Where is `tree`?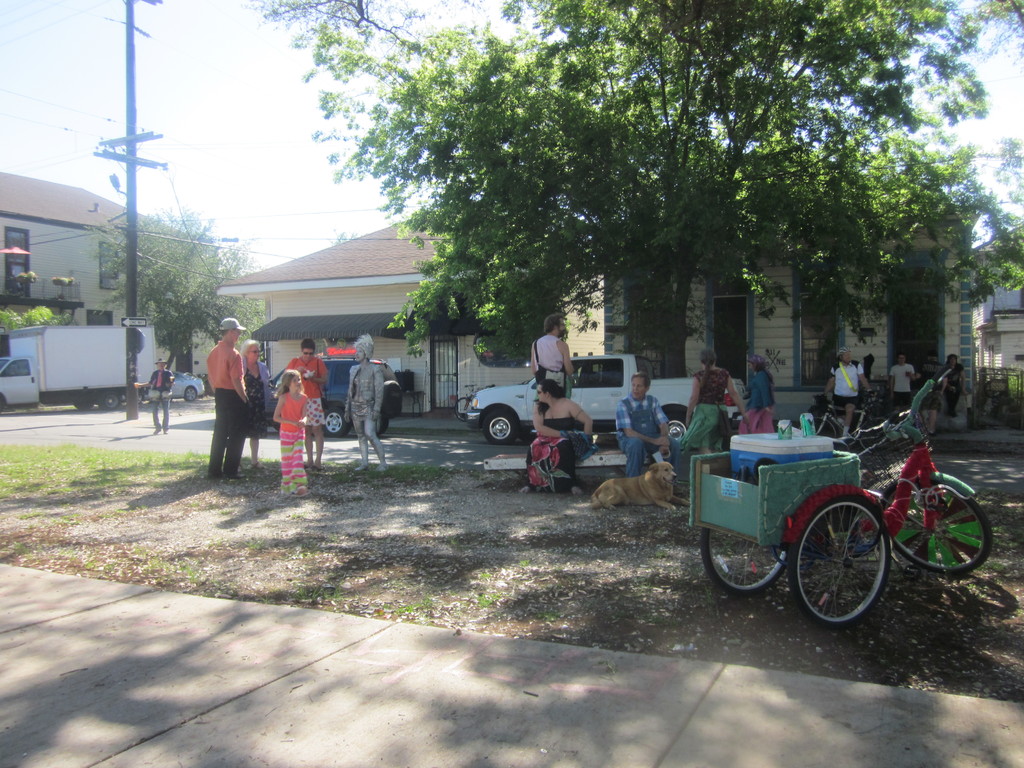
BBox(82, 205, 265, 383).
